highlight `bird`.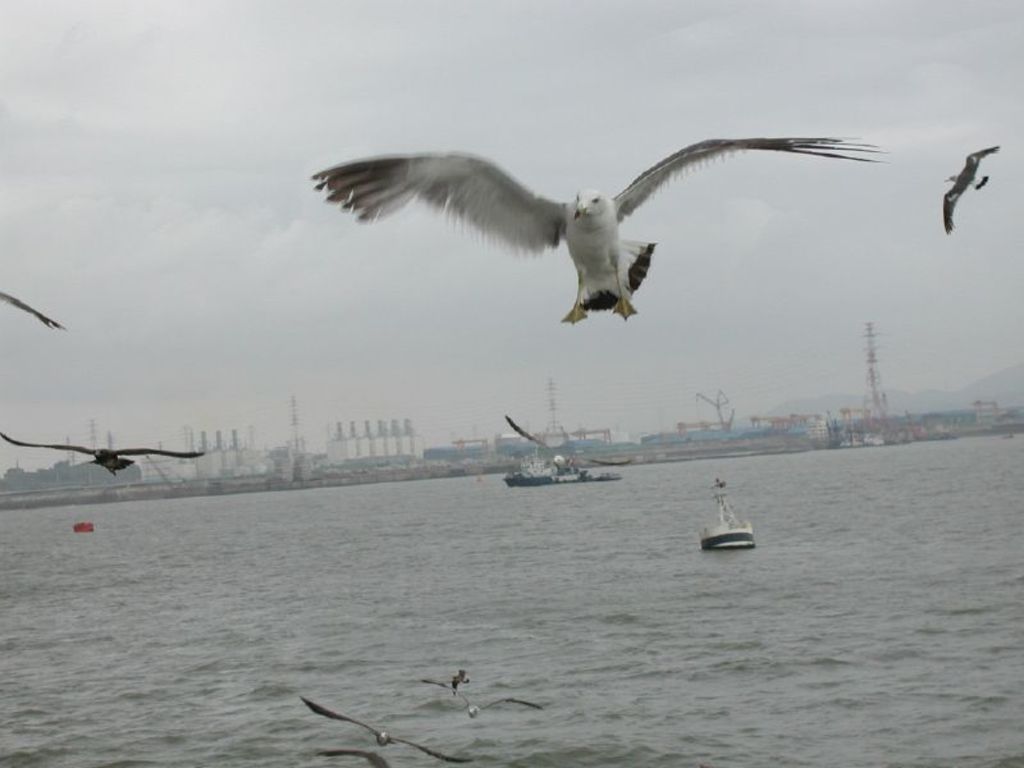
Highlighted region: <region>507, 415, 640, 474</region>.
